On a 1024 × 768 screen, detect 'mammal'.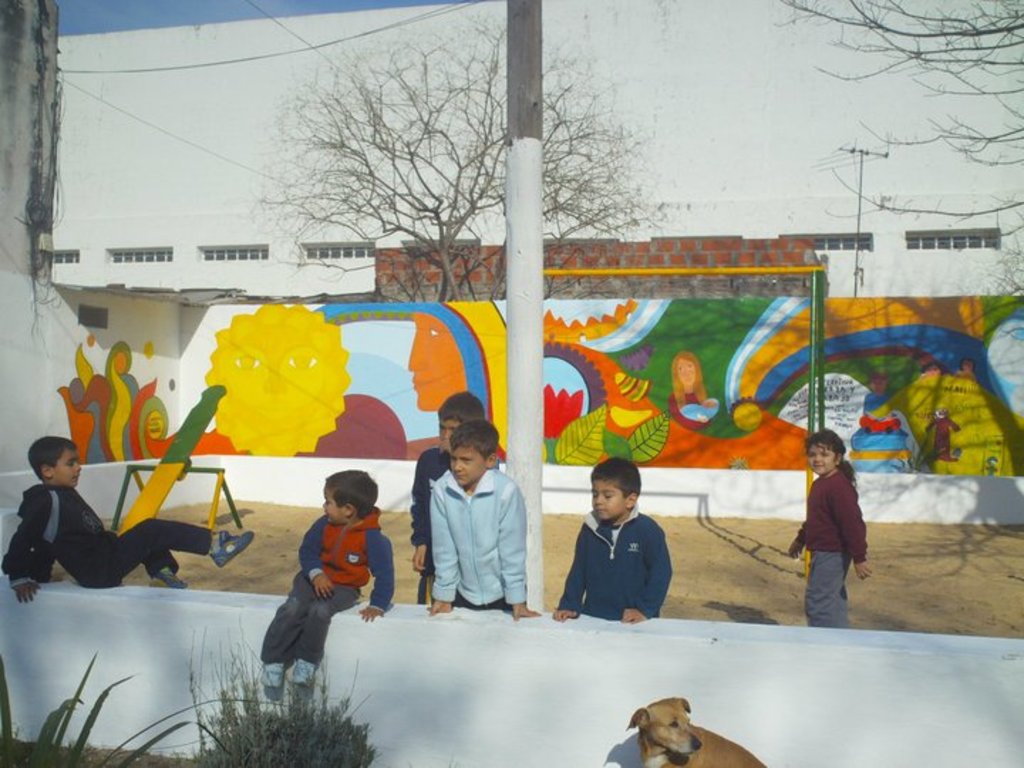
[402, 388, 496, 600].
